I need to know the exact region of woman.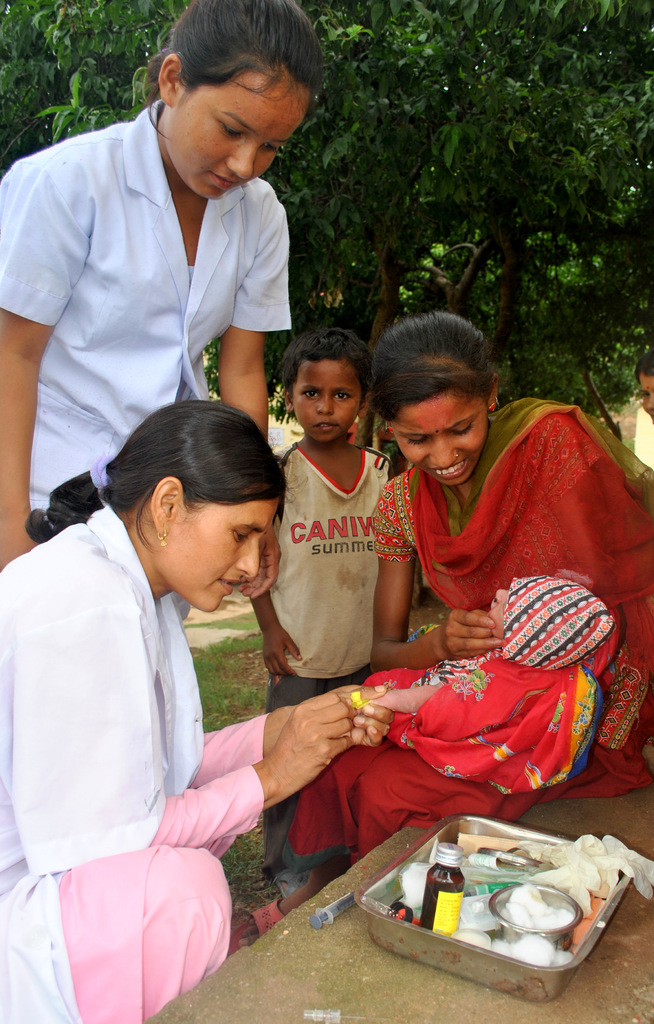
Region: {"left": 227, "top": 310, "right": 653, "bottom": 959}.
